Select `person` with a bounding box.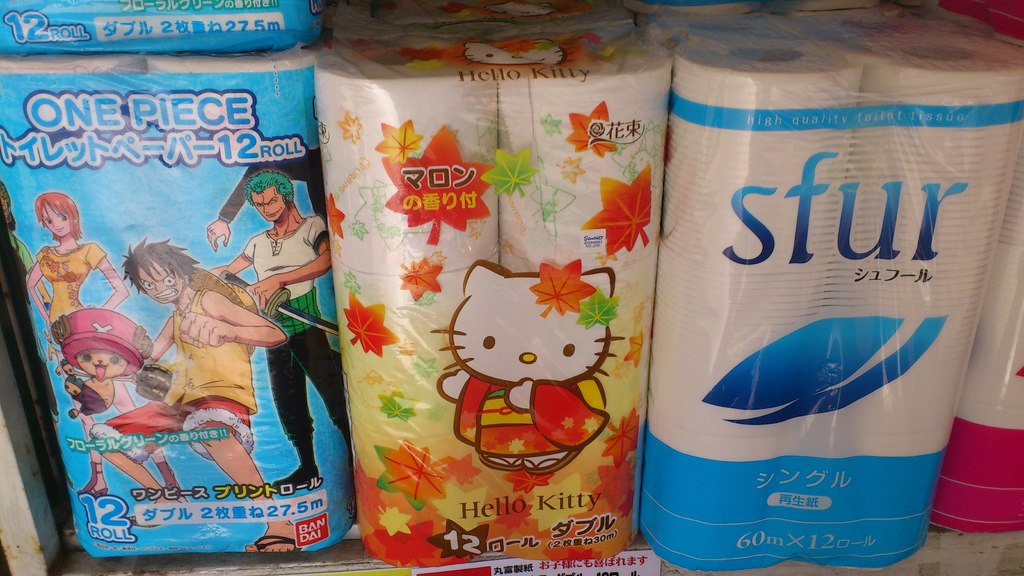
<bbox>92, 230, 305, 552</bbox>.
